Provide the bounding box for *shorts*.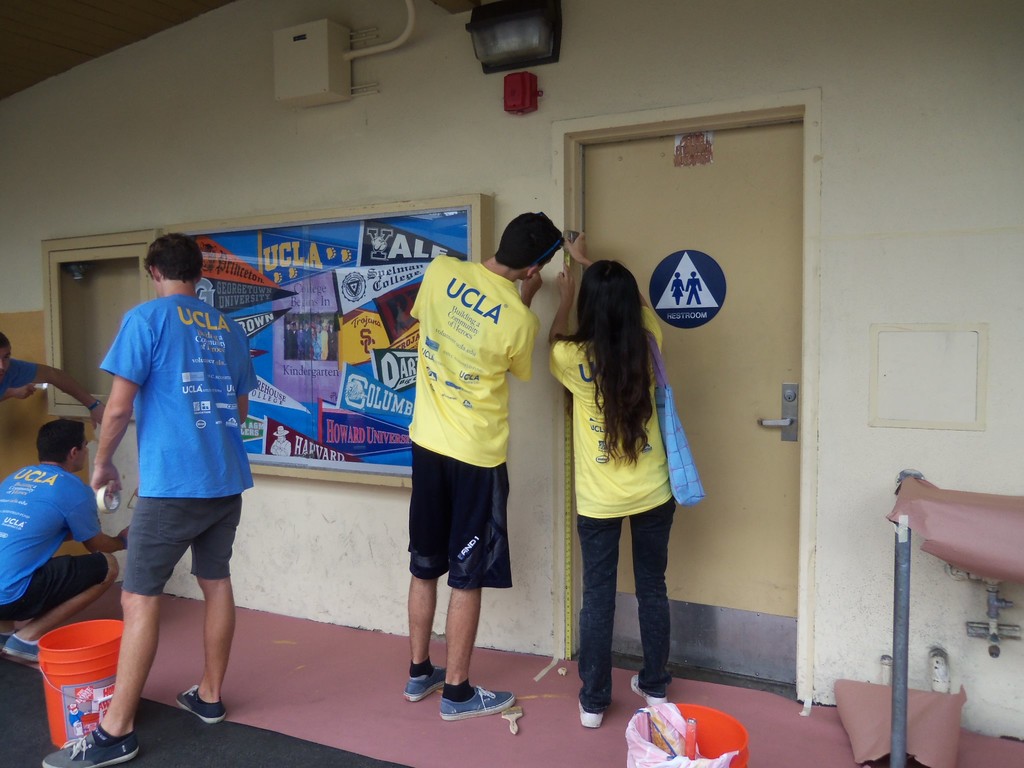
detection(0, 556, 112, 624).
